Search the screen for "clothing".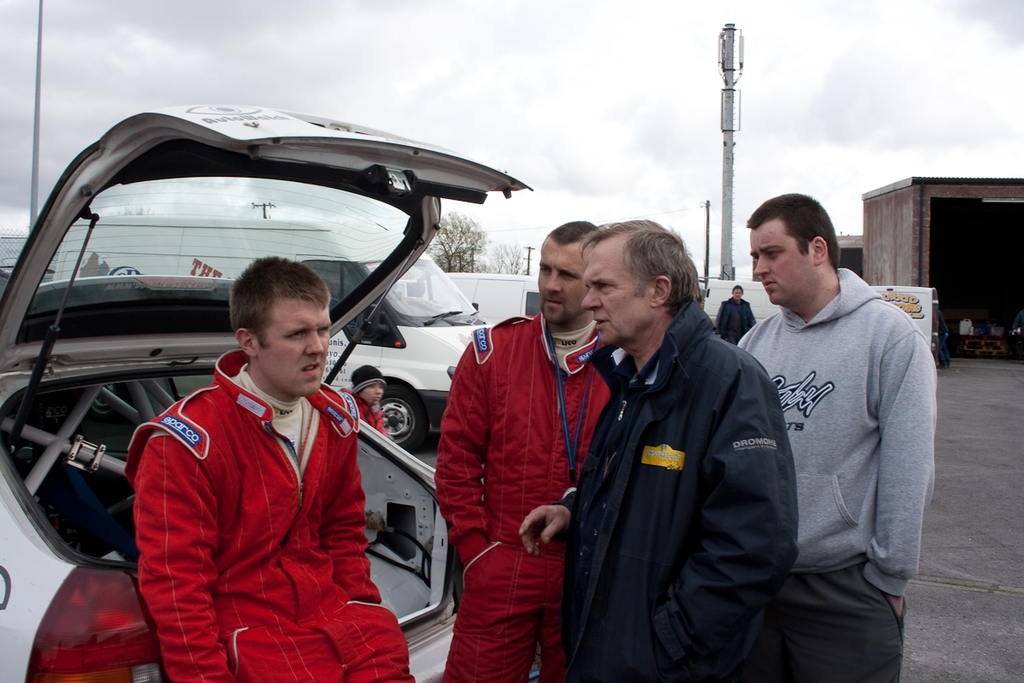
Found at (350, 390, 385, 432).
